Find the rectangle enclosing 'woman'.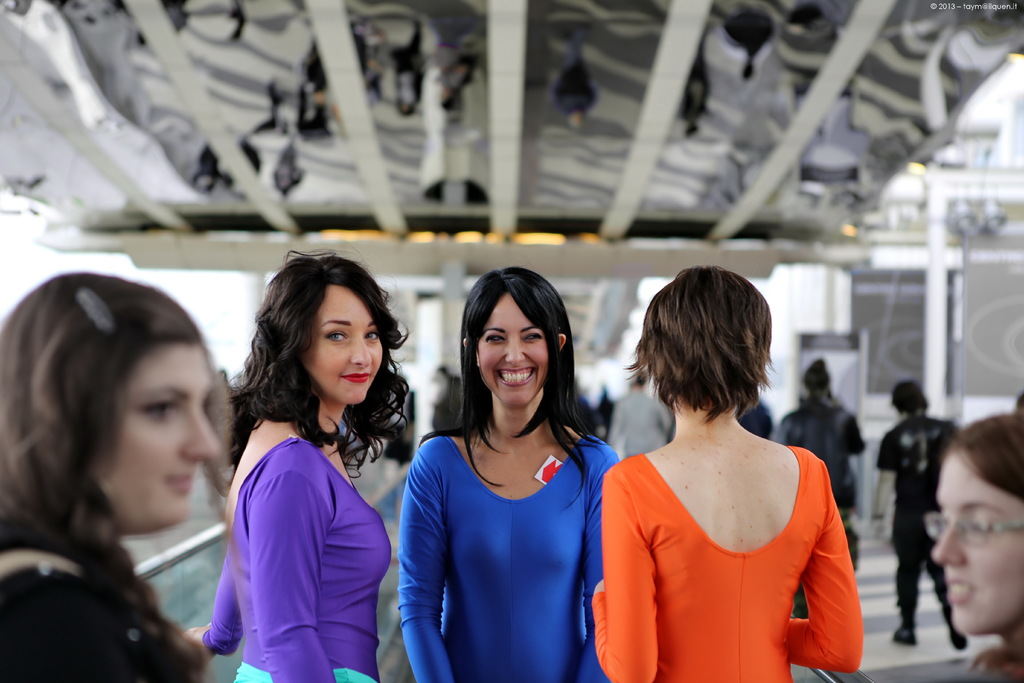
{"x1": 587, "y1": 263, "x2": 867, "y2": 682}.
